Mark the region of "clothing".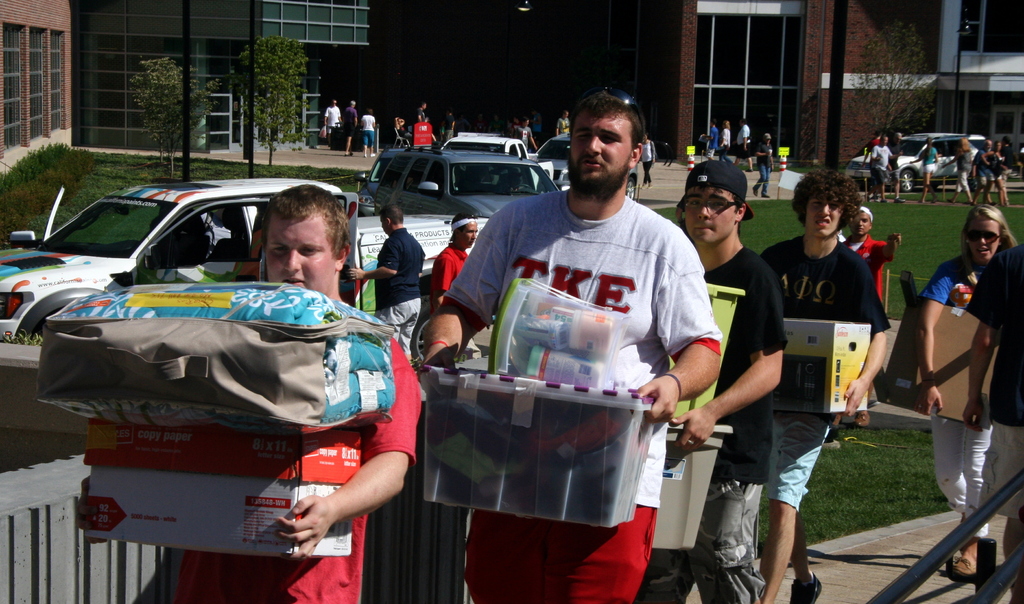
Region: box=[556, 118, 570, 135].
